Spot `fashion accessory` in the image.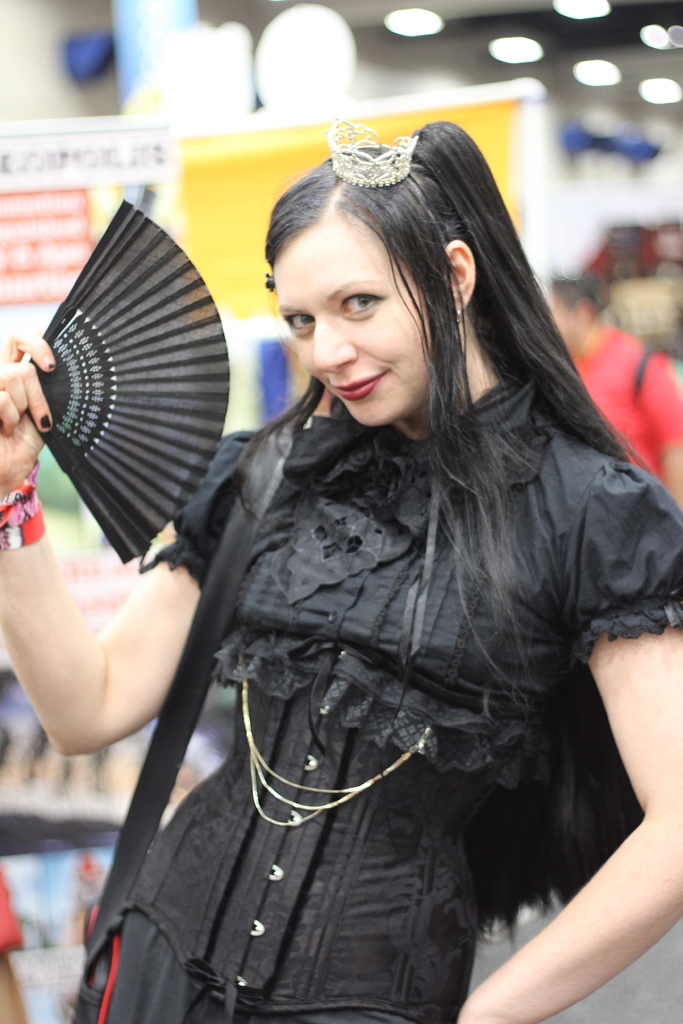
`fashion accessory` found at (left=453, top=307, right=460, bottom=321).
